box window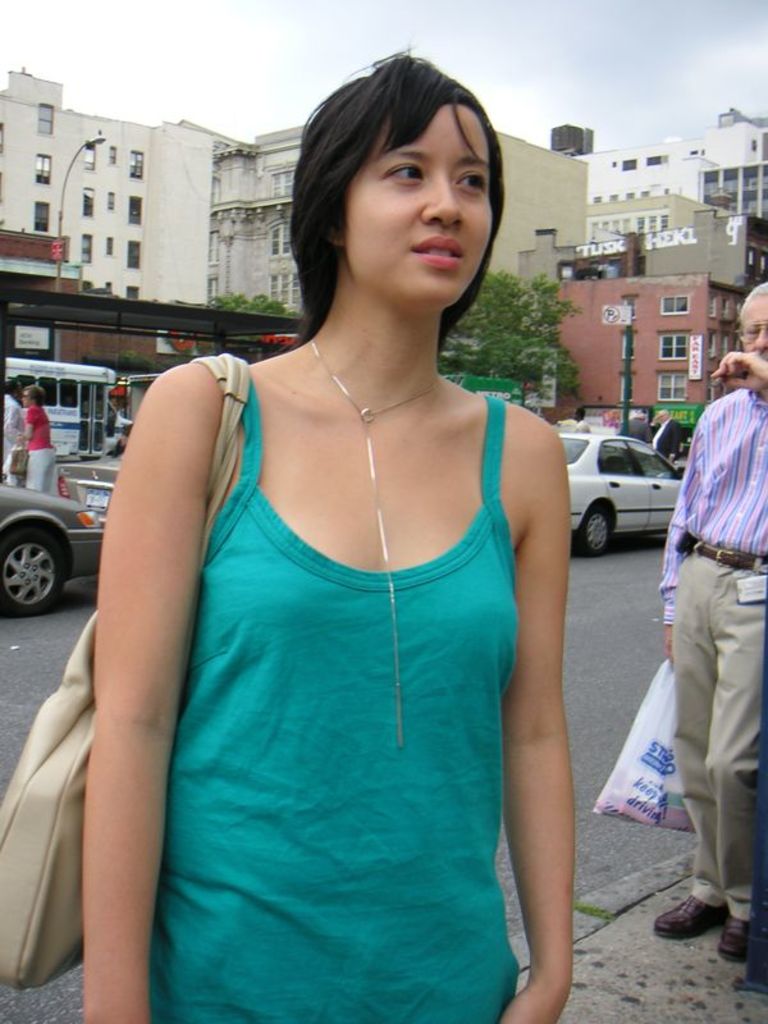
<box>269,166,297,196</box>
